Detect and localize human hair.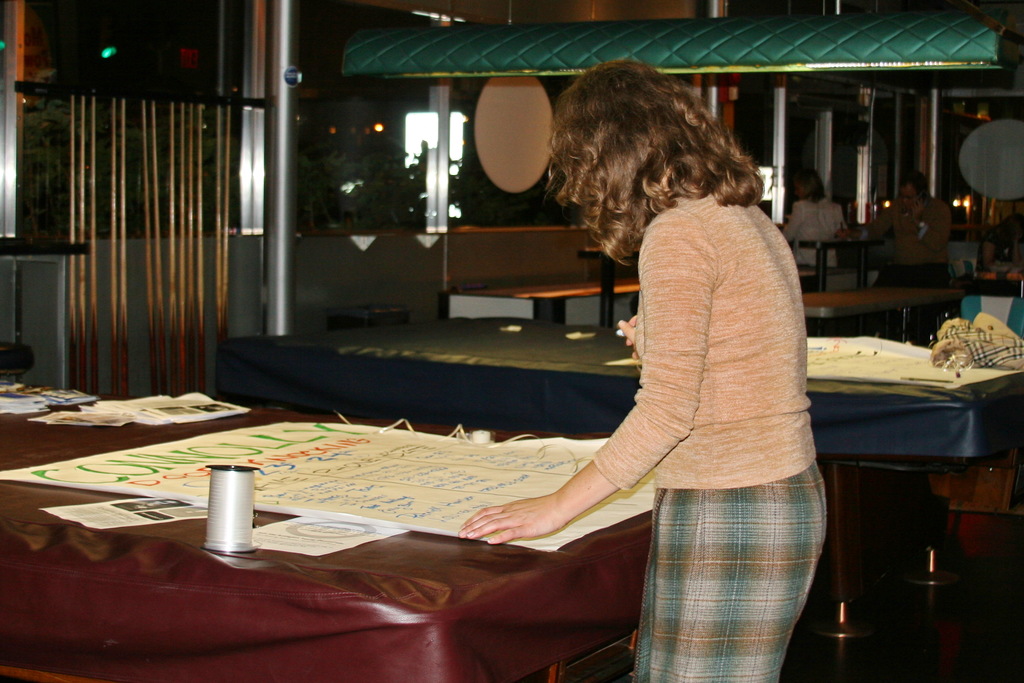
Localized at [x1=794, y1=169, x2=828, y2=202].
